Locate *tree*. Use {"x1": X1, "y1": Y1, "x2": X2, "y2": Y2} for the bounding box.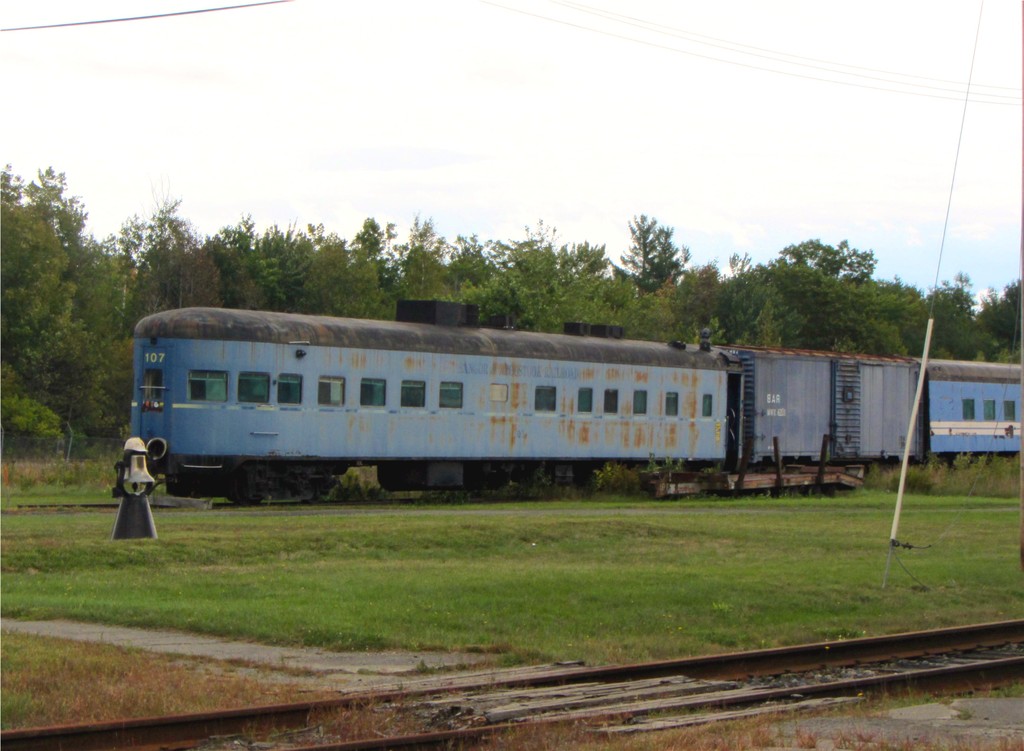
{"x1": 350, "y1": 224, "x2": 430, "y2": 312}.
